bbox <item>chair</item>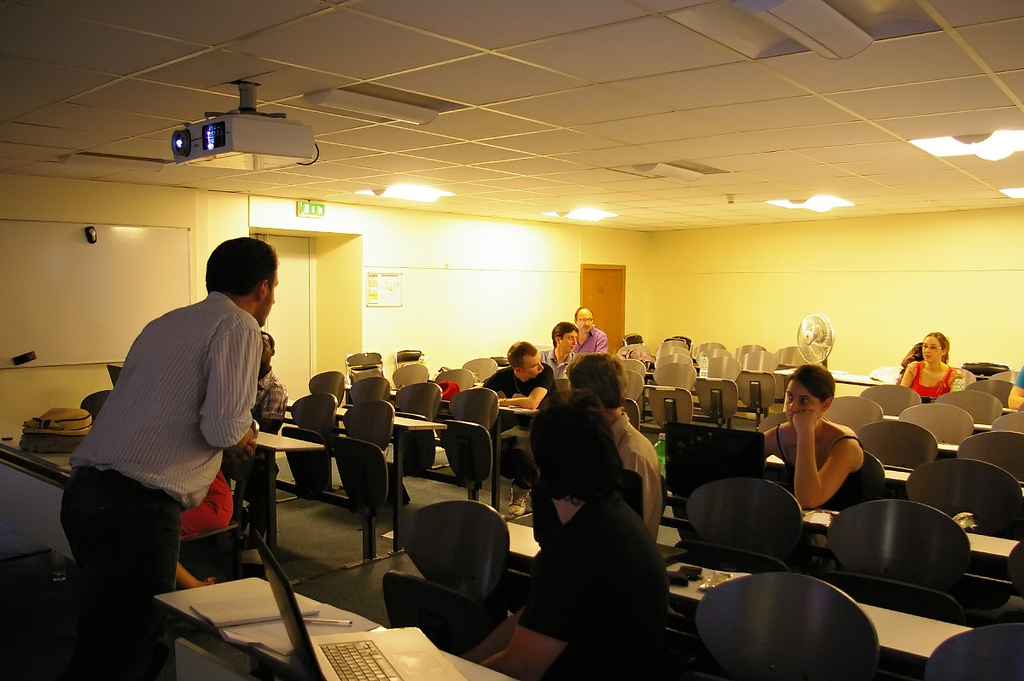
left=853, top=422, right=941, bottom=471
